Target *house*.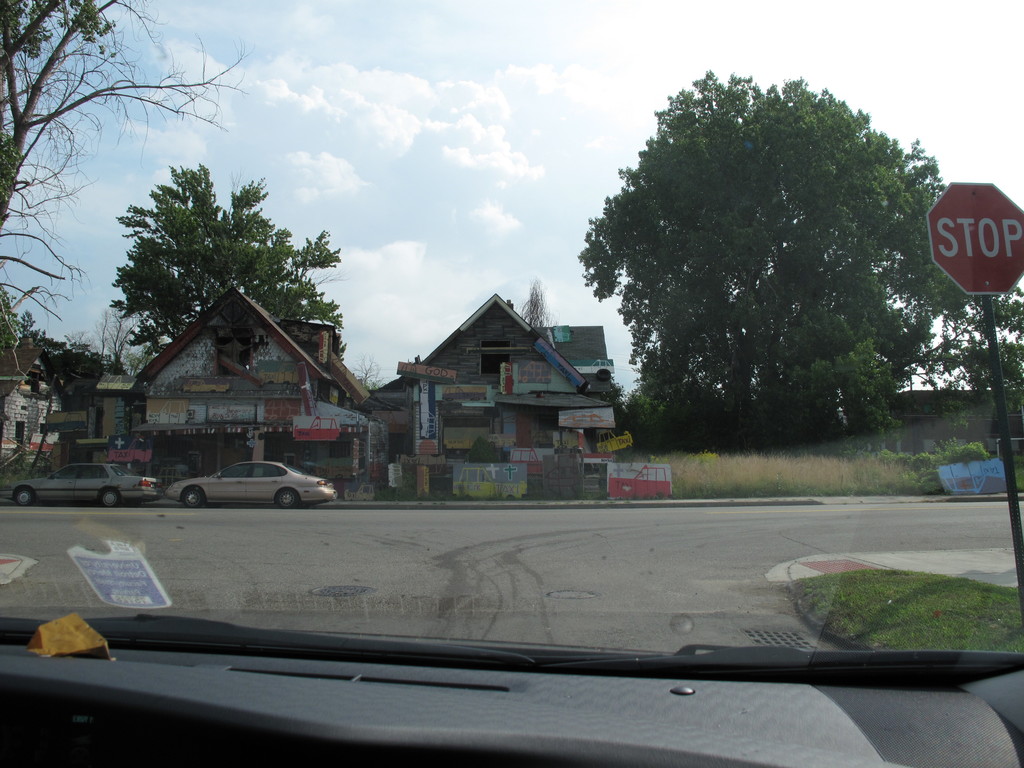
Target region: bbox=[0, 339, 66, 454].
